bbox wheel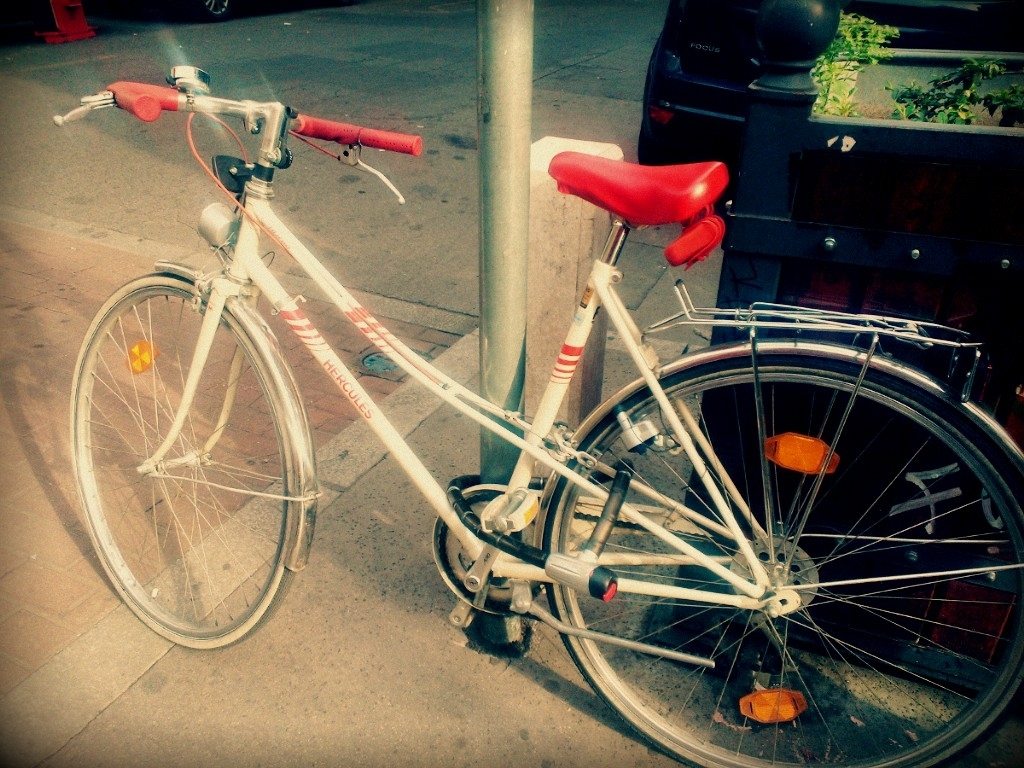
bbox=[499, 338, 1022, 732]
